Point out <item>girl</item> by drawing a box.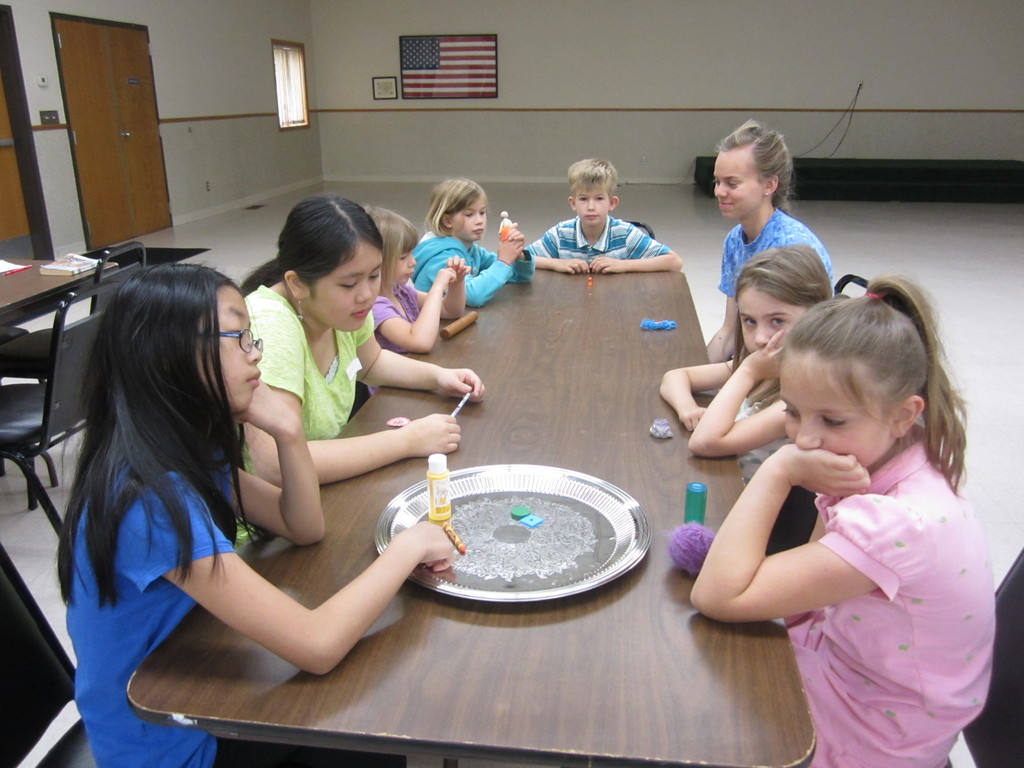
BBox(659, 244, 833, 484).
